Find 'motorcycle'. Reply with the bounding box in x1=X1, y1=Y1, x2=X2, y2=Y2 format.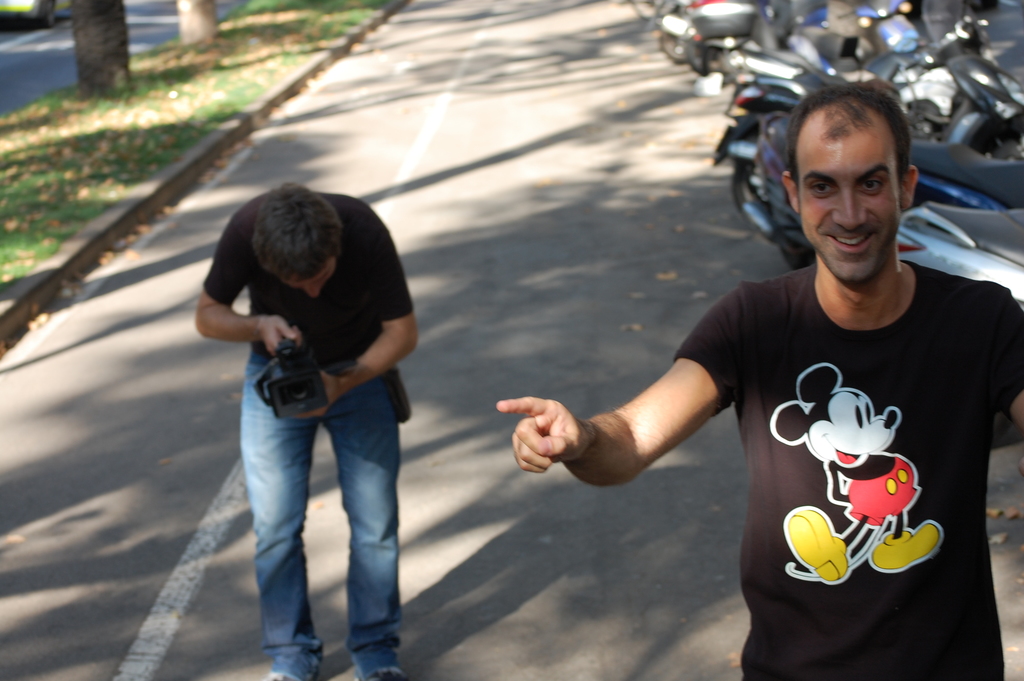
x1=906, y1=142, x2=1023, y2=213.
